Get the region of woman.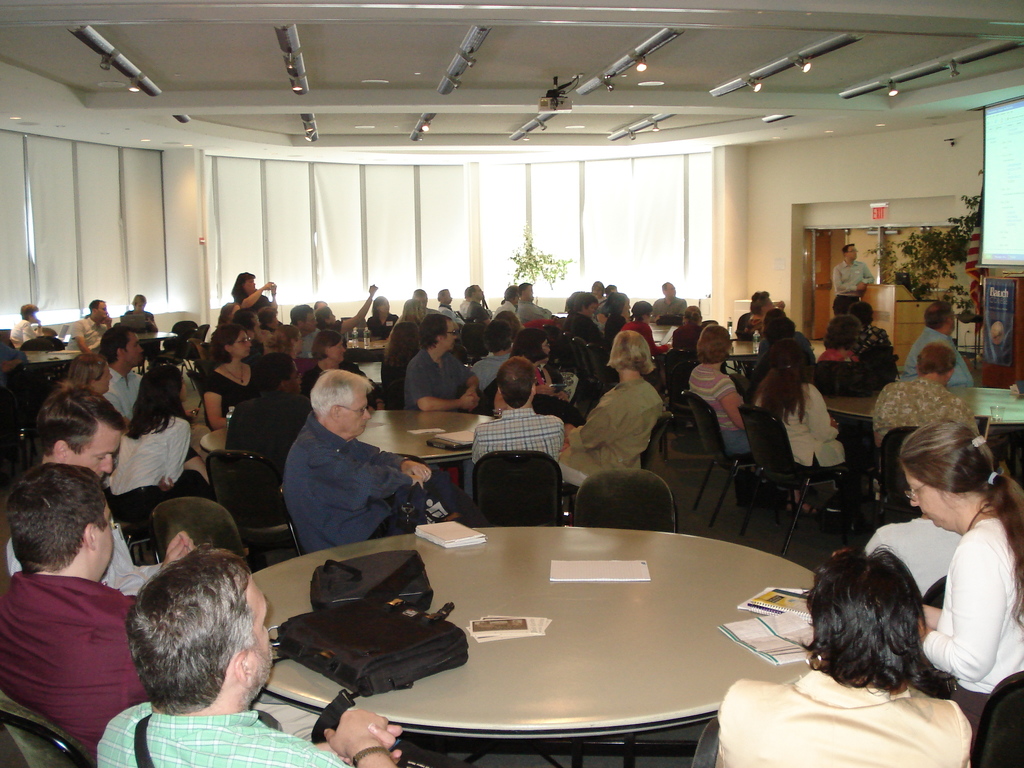
{"left": 685, "top": 320, "right": 819, "bottom": 512}.
